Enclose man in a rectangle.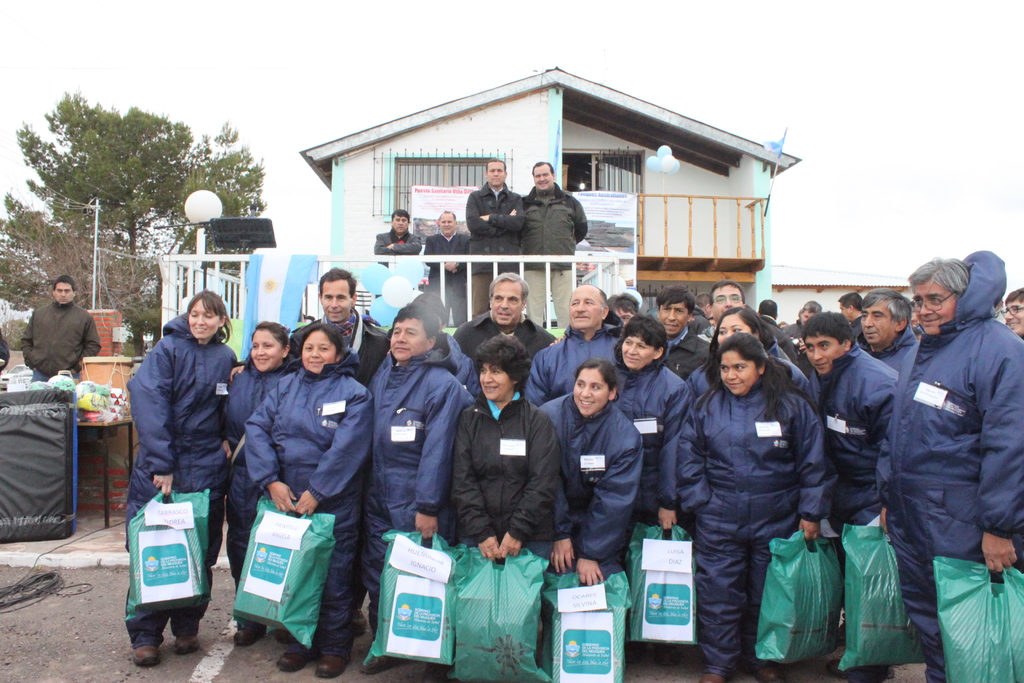
[225,262,391,634].
